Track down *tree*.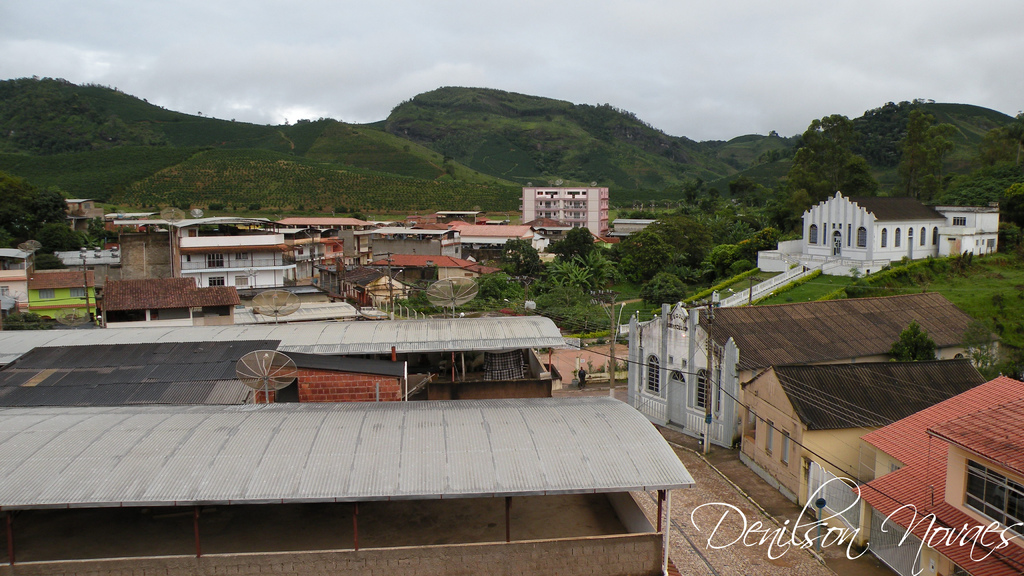
Tracked to 36:220:84:252.
